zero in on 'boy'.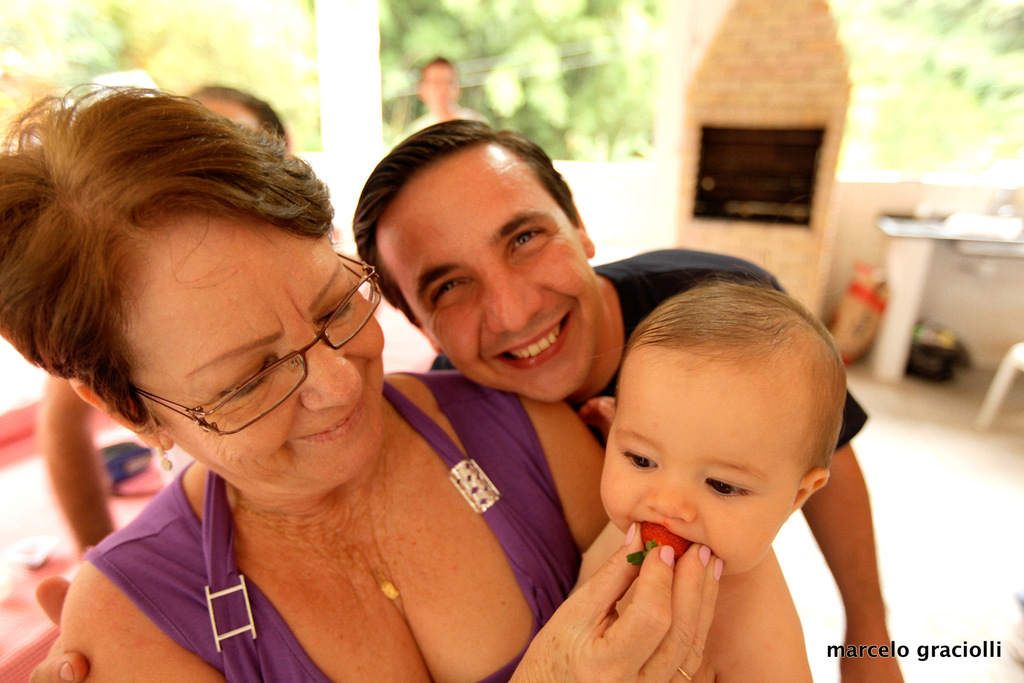
Zeroed in: <box>573,276,852,682</box>.
